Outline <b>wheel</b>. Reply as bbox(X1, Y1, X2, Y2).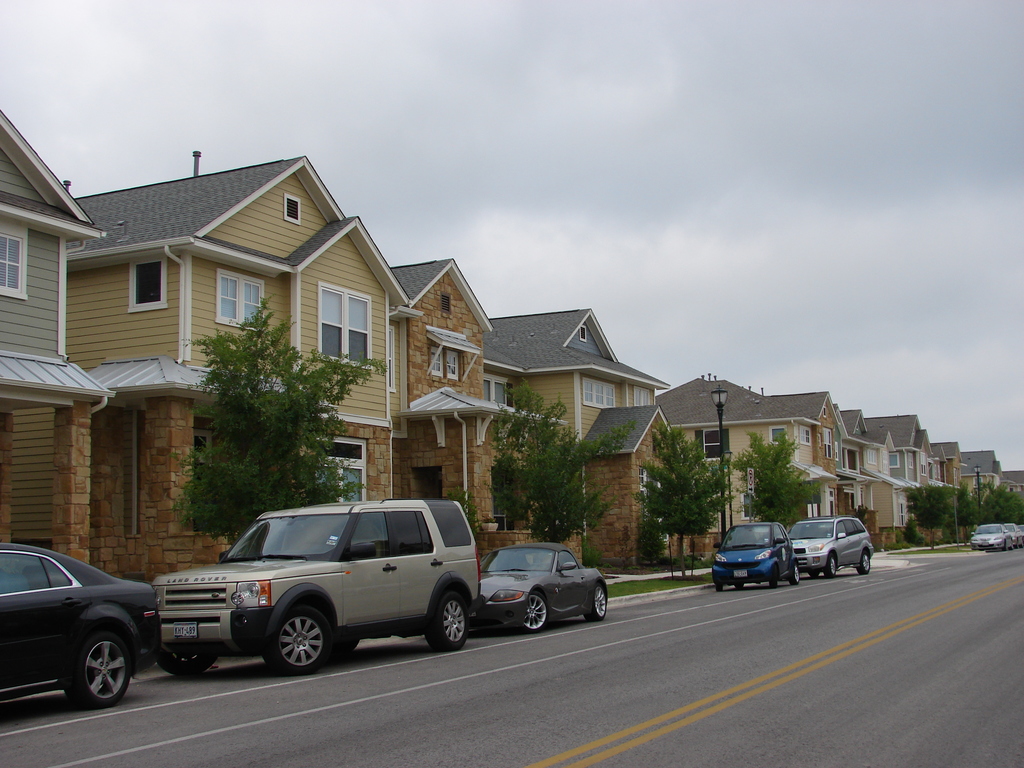
bbox(523, 588, 552, 632).
